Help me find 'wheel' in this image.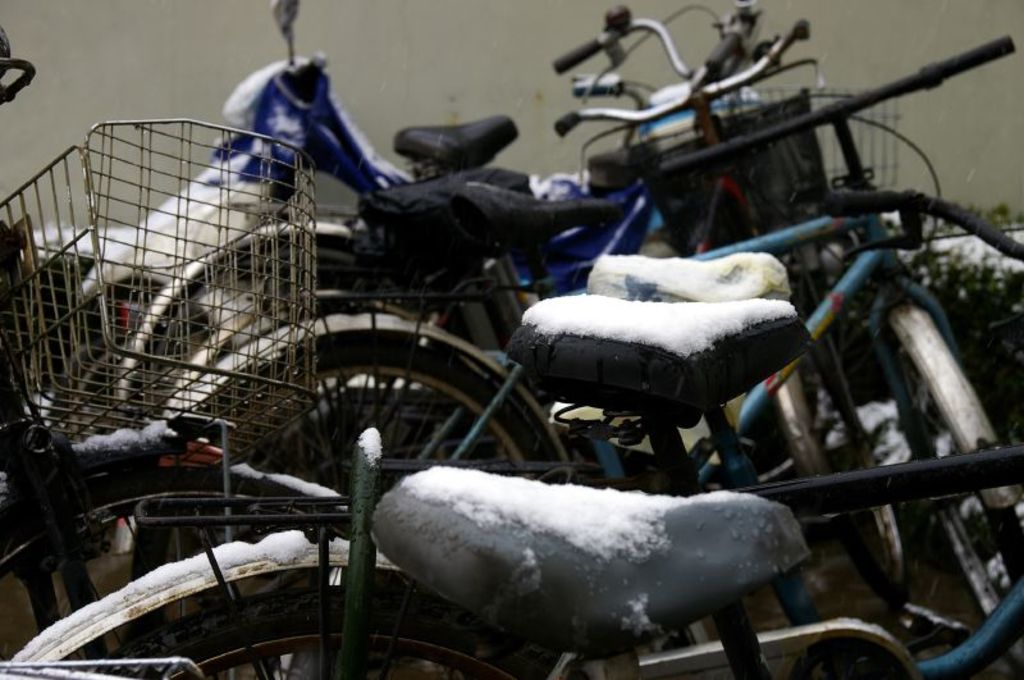
Found it: 125:329:568:584.
